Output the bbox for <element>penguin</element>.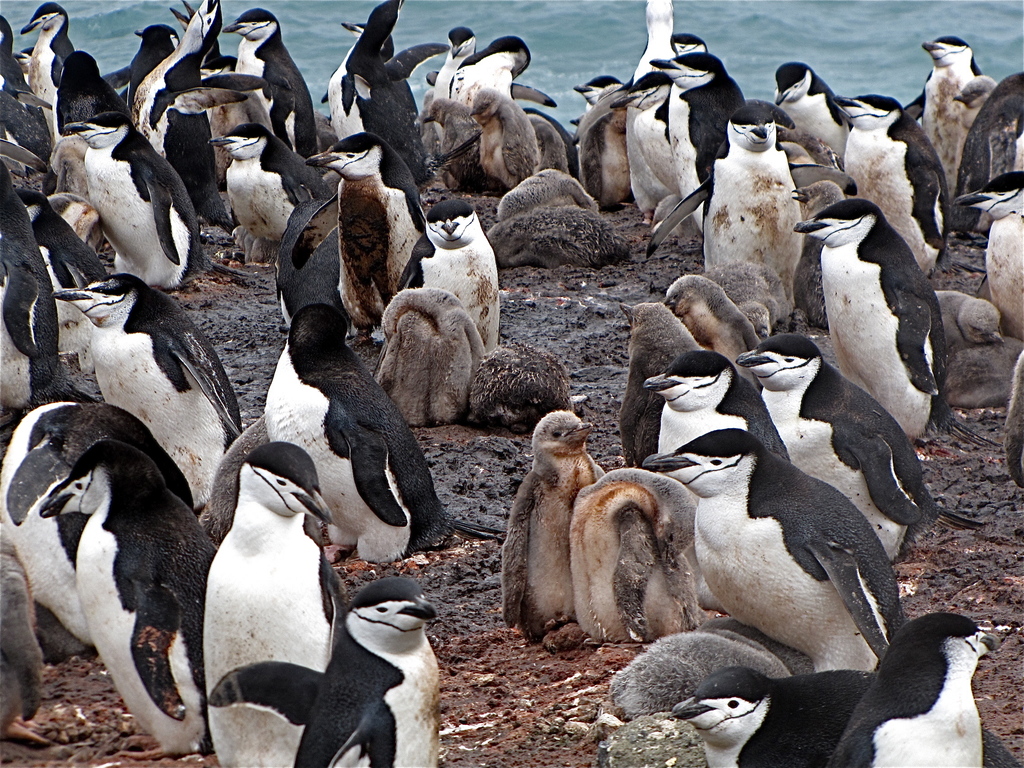
locate(47, 268, 250, 523).
